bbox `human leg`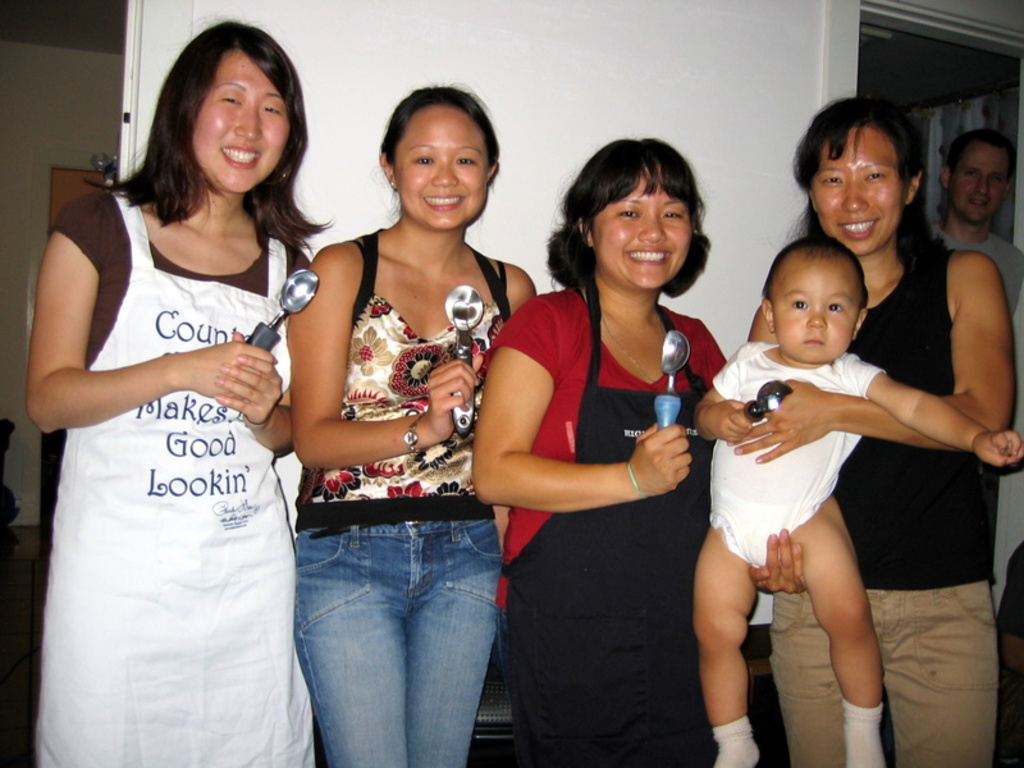
881,577,996,767
